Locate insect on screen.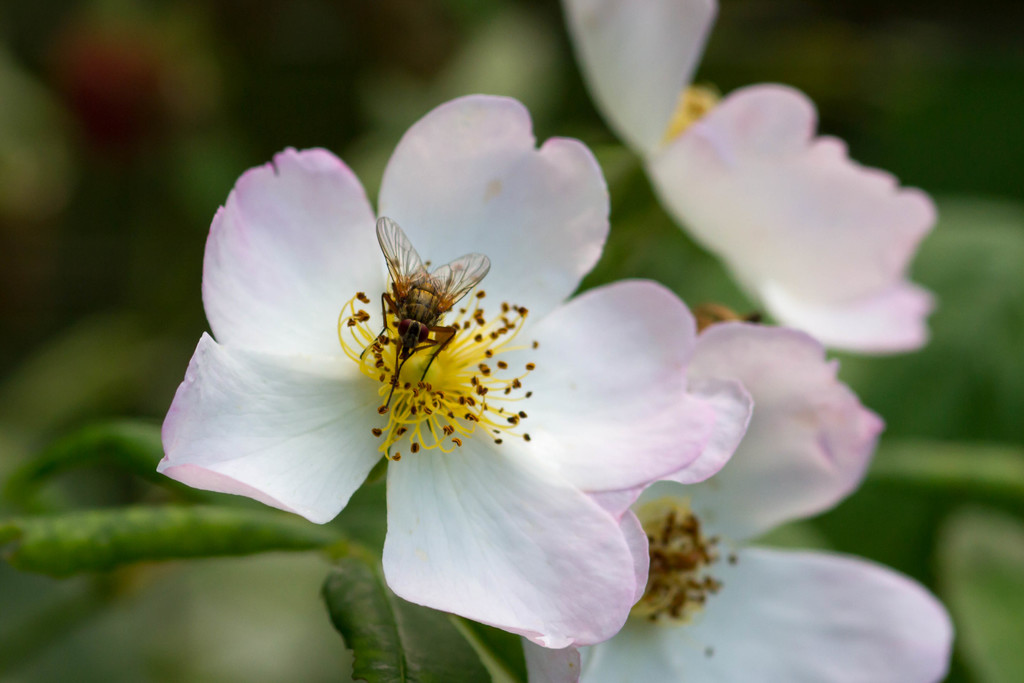
On screen at locate(356, 216, 495, 406).
